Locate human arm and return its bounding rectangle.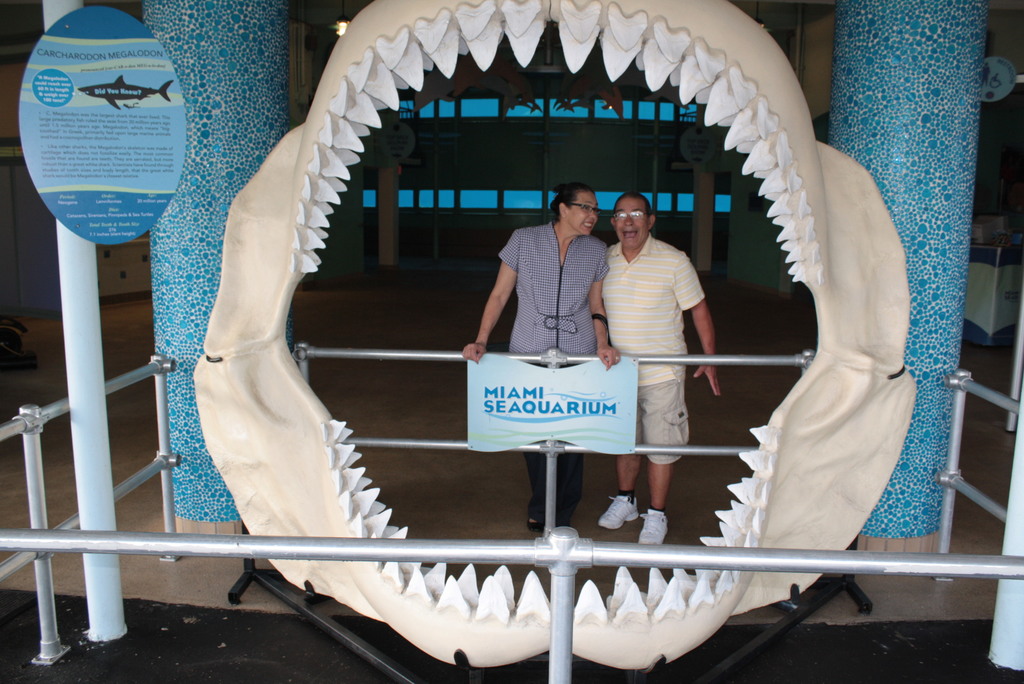
(675,257,726,392).
